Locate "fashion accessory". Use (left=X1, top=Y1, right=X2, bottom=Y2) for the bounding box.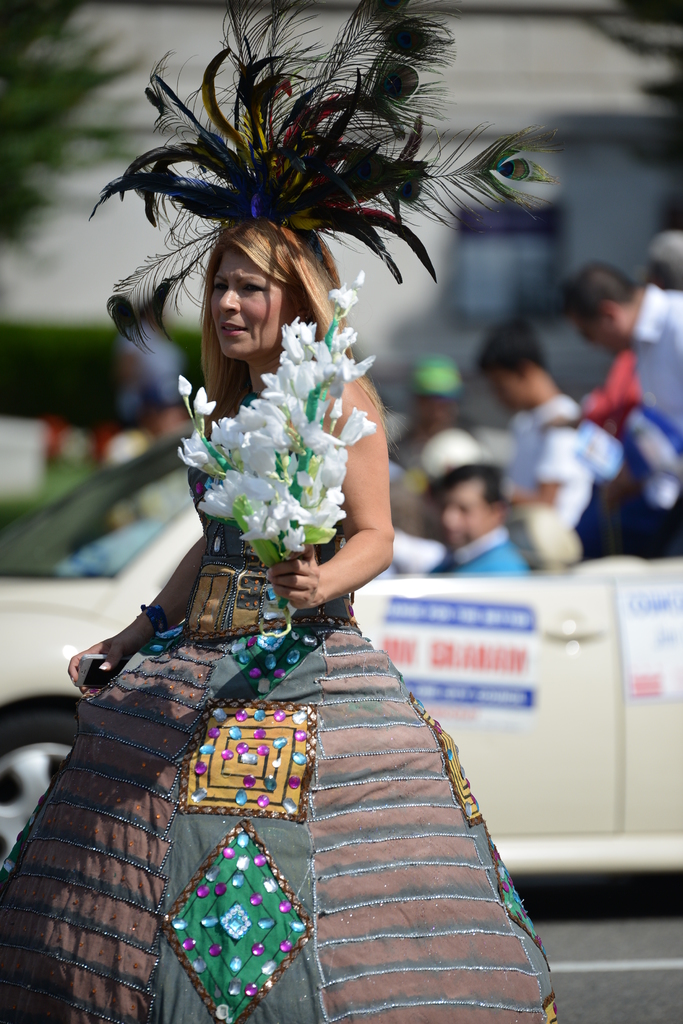
(left=90, top=0, right=558, bottom=354).
